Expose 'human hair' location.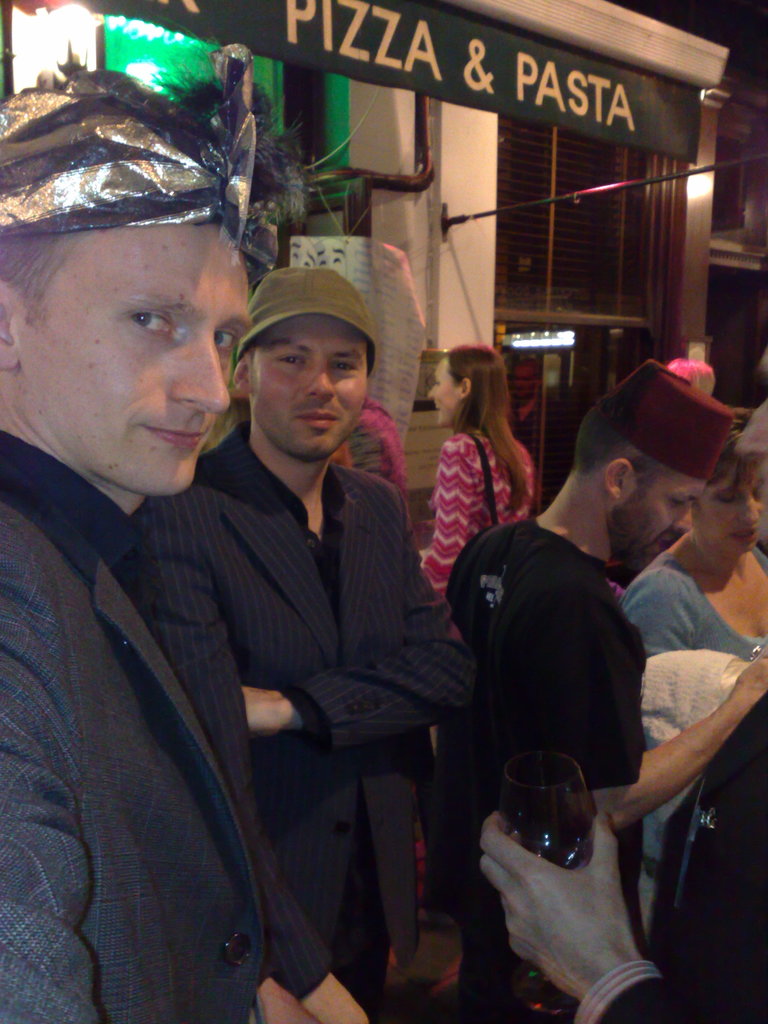
Exposed at 445 340 536 518.
